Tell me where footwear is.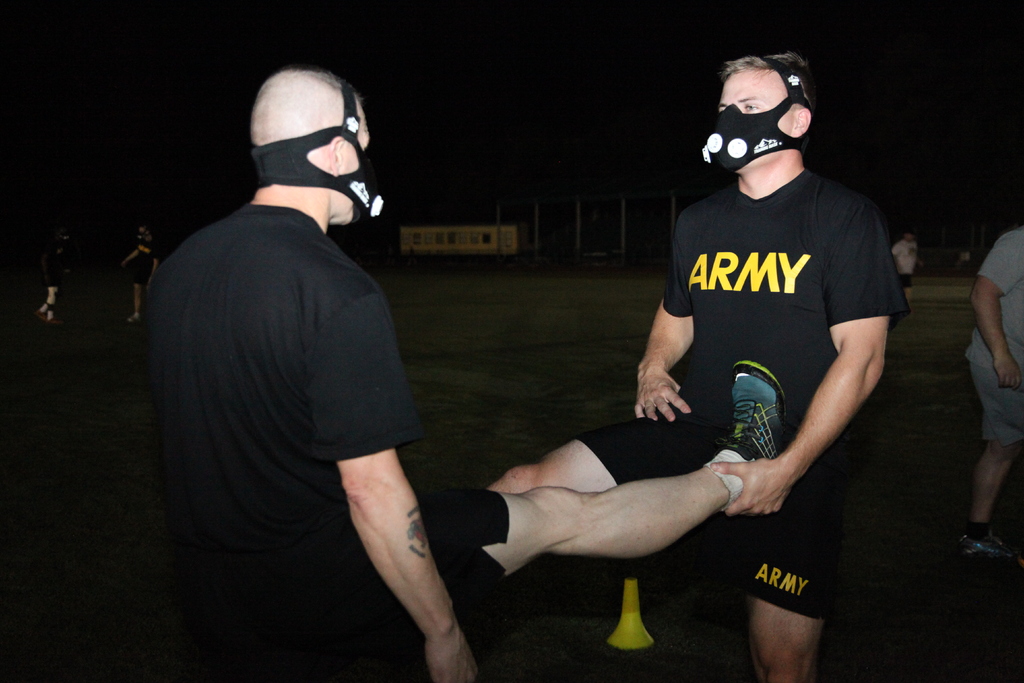
footwear is at Rect(955, 518, 1023, 568).
